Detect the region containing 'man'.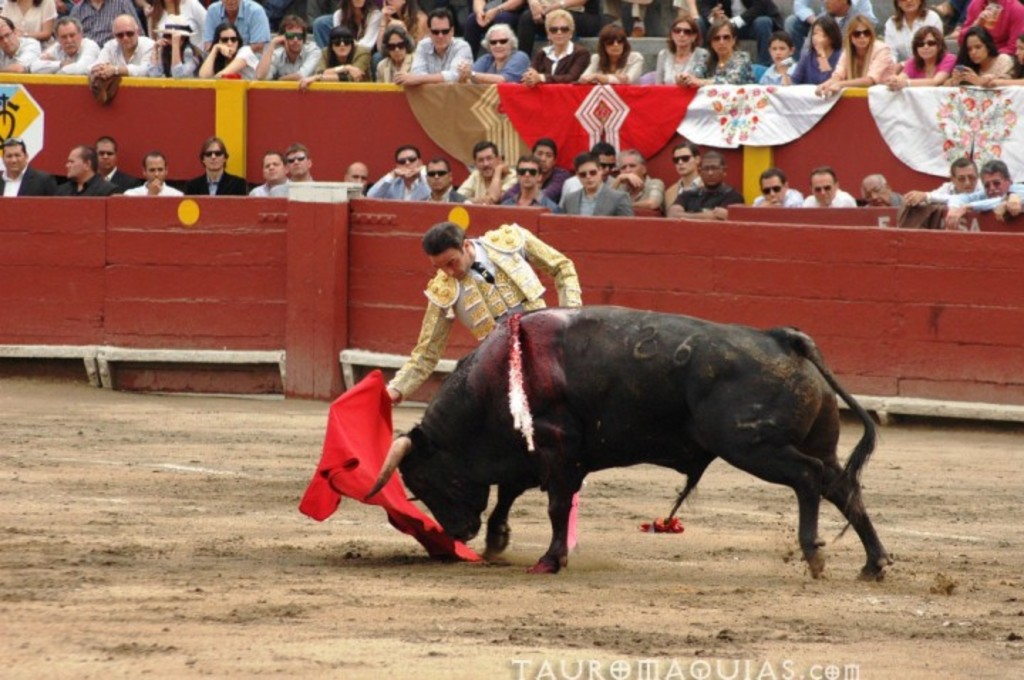
[x1=94, y1=135, x2=141, y2=188].
